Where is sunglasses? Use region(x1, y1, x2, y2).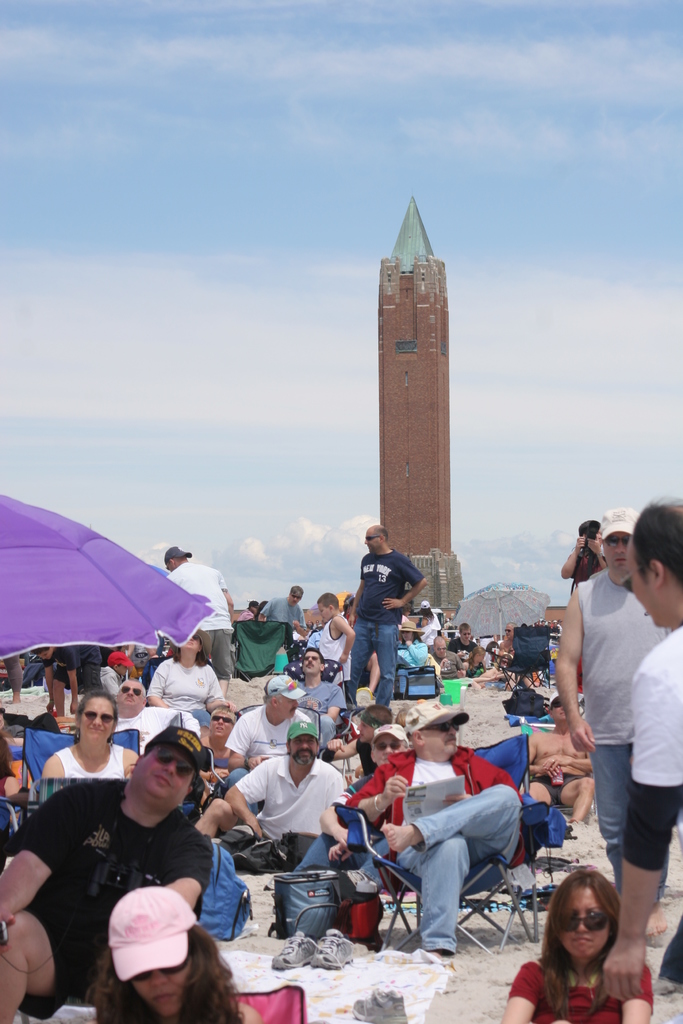
region(302, 655, 322, 664).
